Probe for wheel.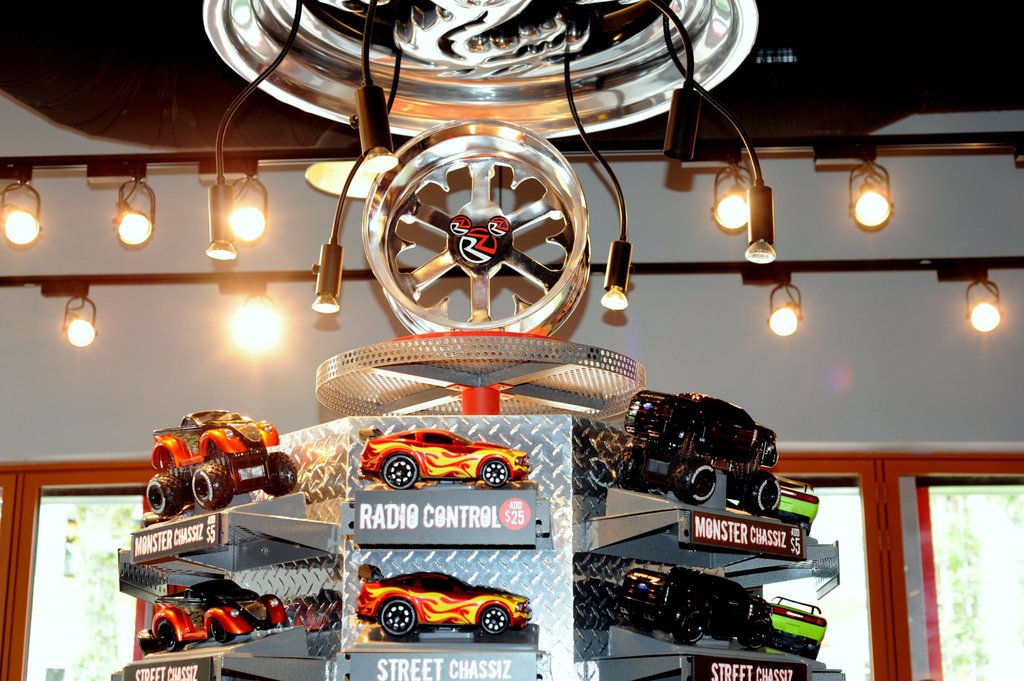
Probe result: region(672, 456, 722, 507).
